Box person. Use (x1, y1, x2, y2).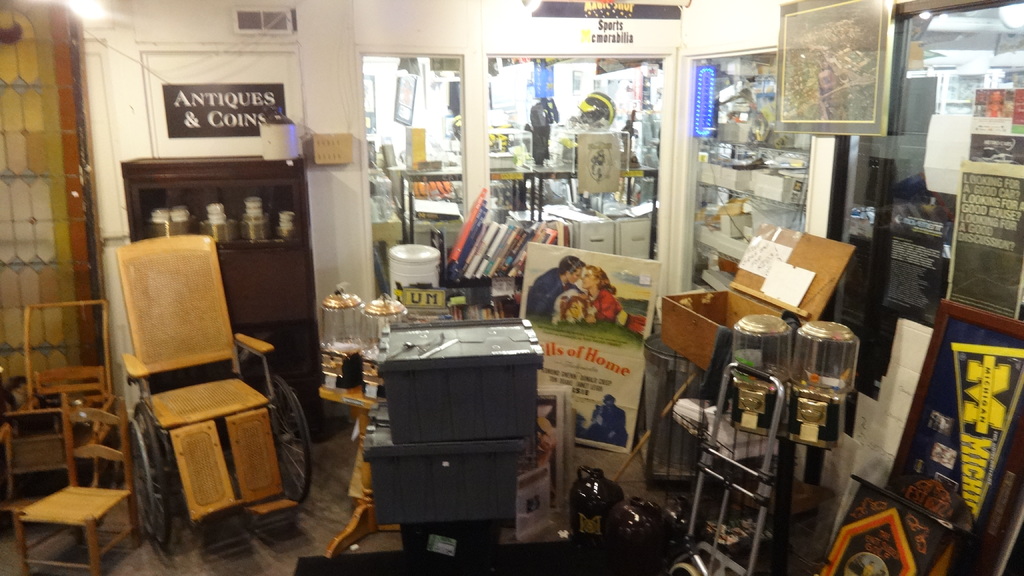
(579, 267, 622, 328).
